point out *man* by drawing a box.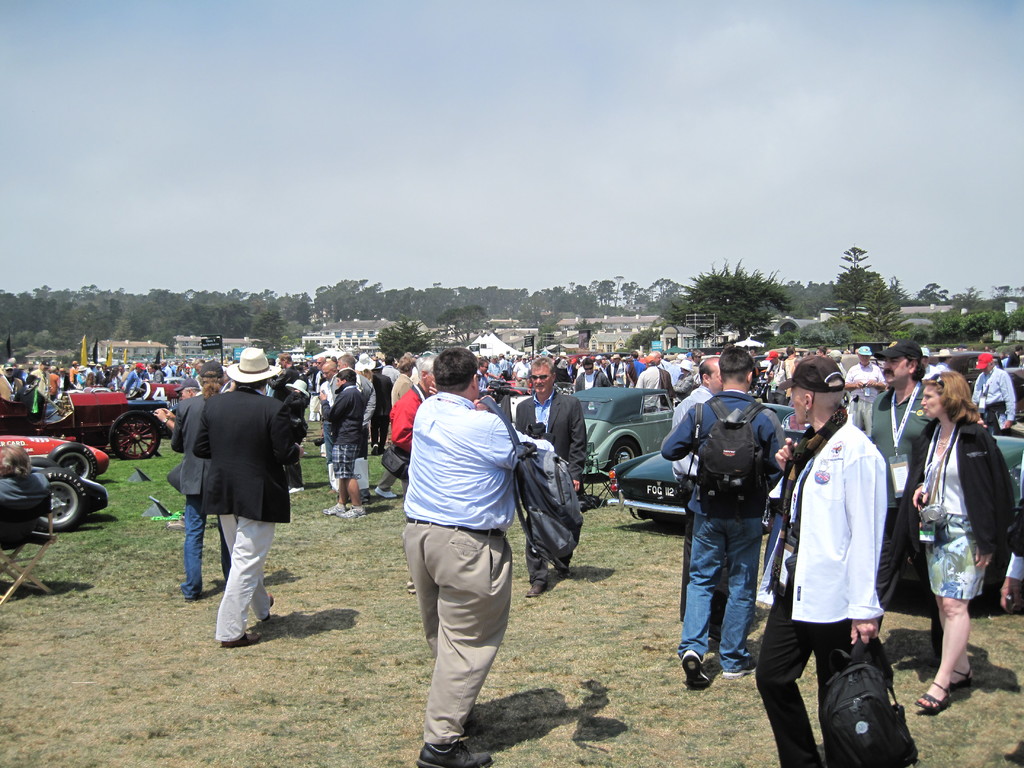
[left=191, top=346, right=304, bottom=653].
